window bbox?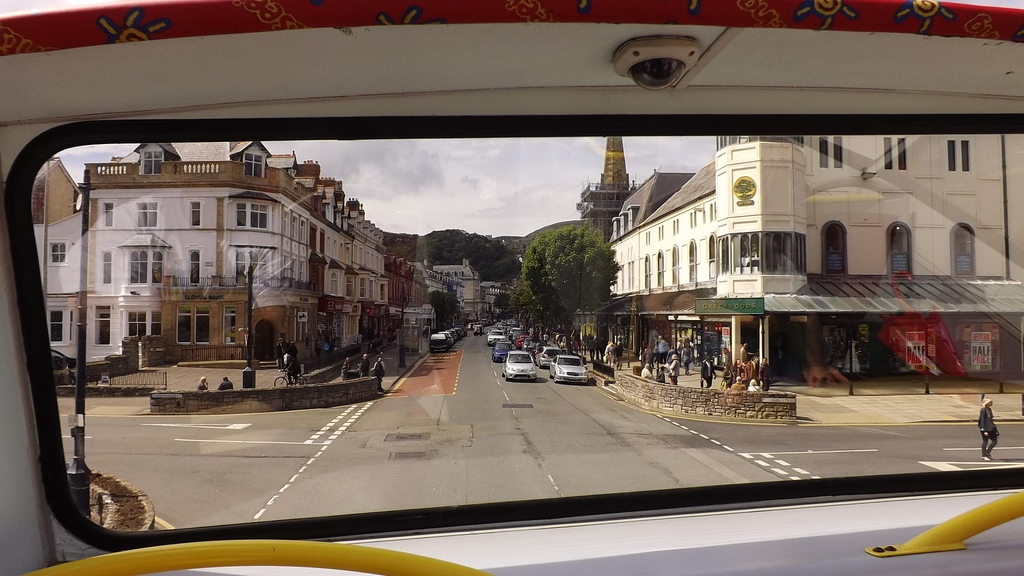
122 309 164 344
